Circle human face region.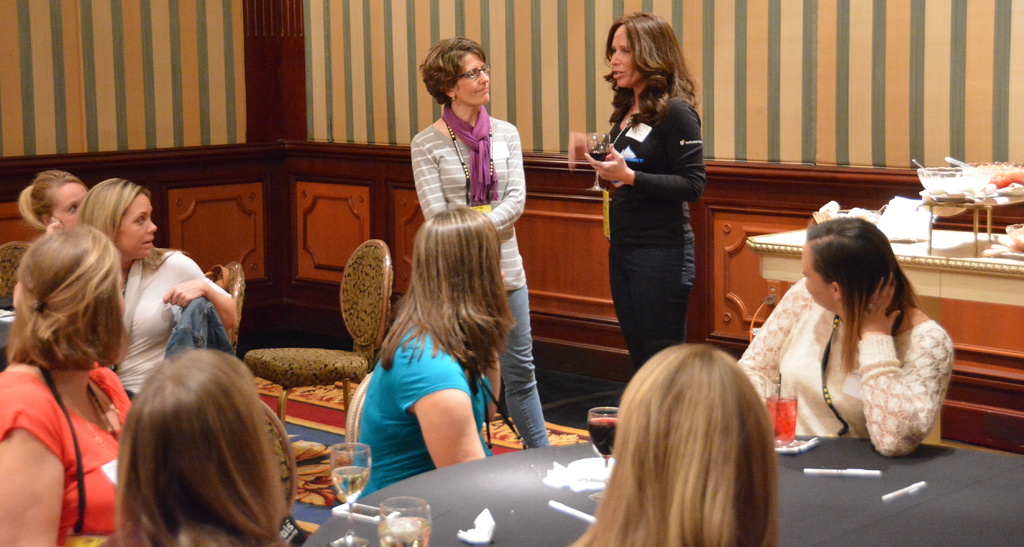
Region: {"left": 609, "top": 28, "right": 643, "bottom": 90}.
